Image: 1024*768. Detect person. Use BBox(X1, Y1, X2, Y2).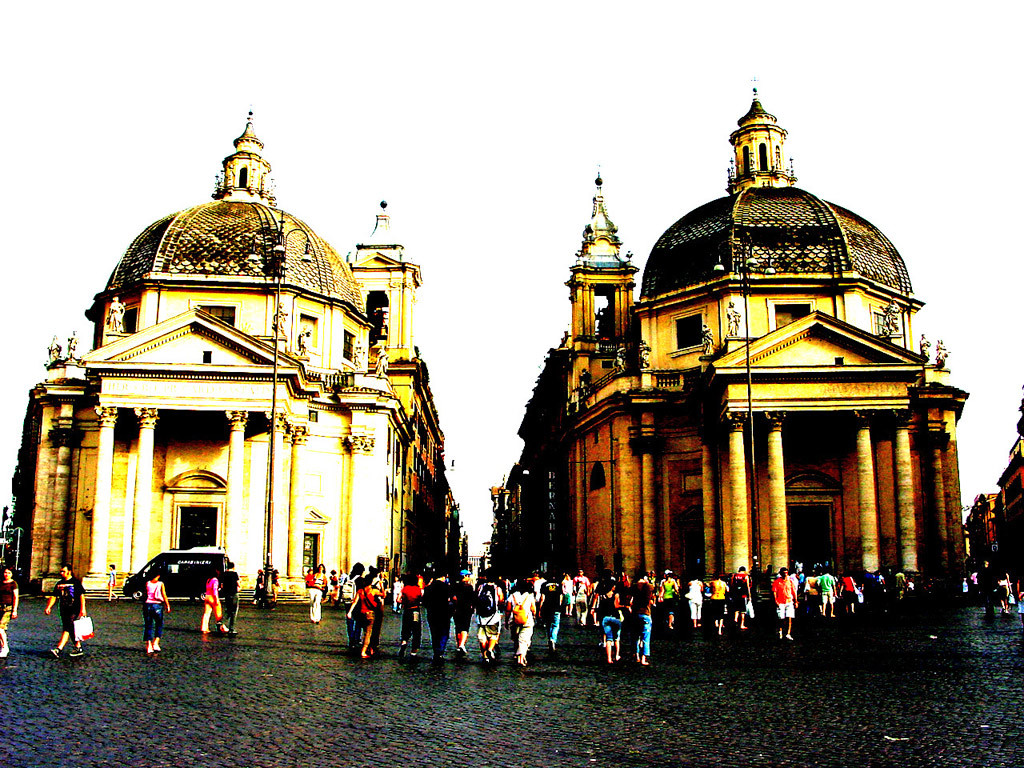
BBox(106, 563, 119, 601).
